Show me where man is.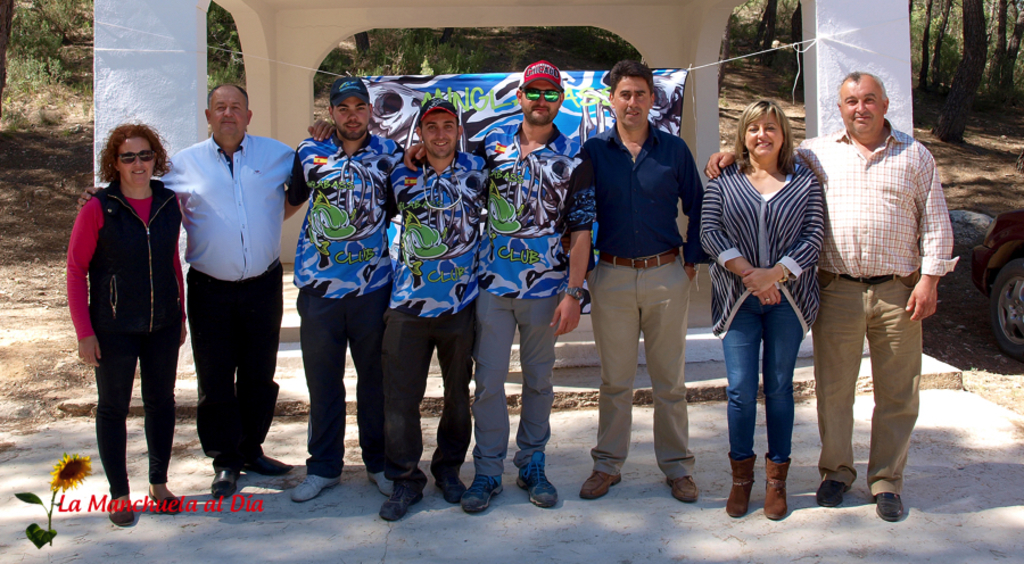
man is at BBox(82, 76, 306, 481).
